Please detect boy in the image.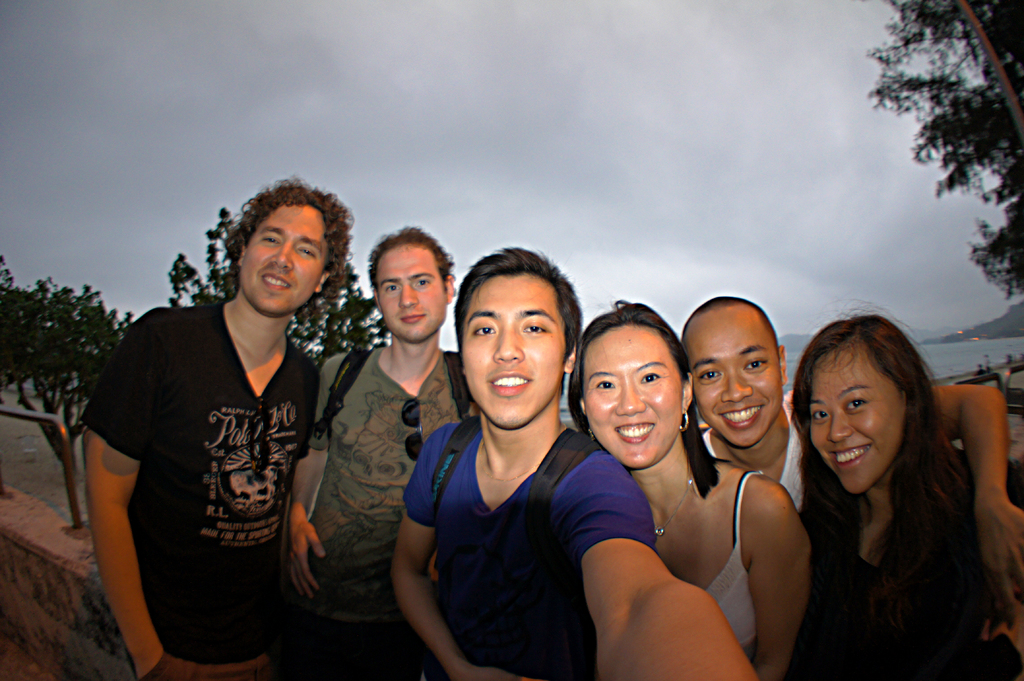
74 177 356 680.
